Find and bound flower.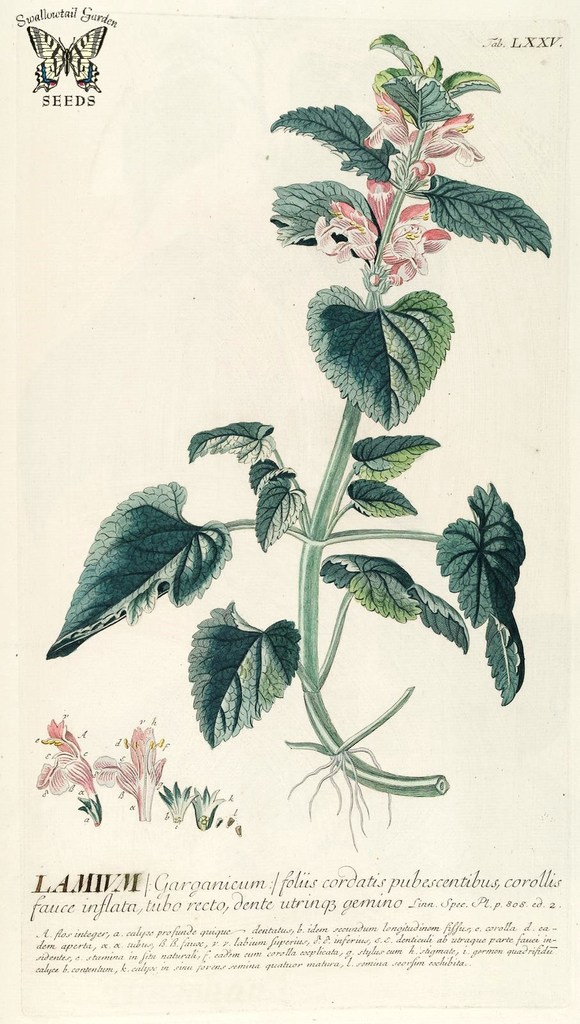
Bound: Rect(29, 724, 100, 802).
